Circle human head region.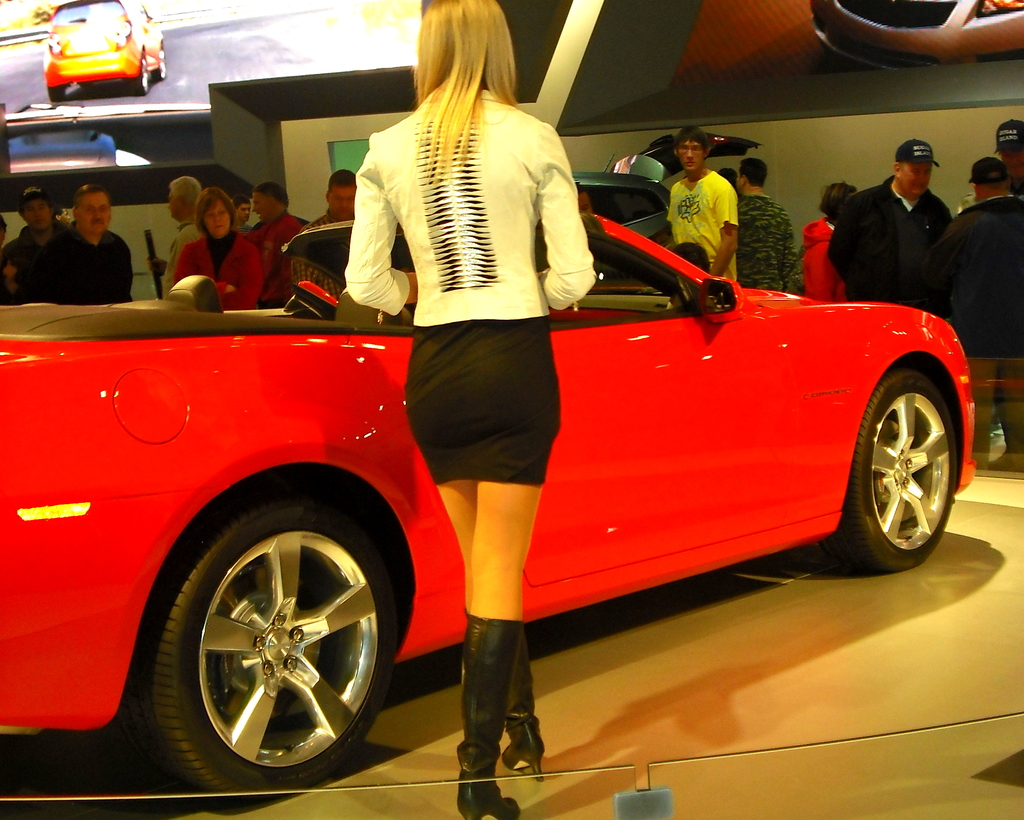
Region: x1=819 y1=177 x2=856 y2=225.
